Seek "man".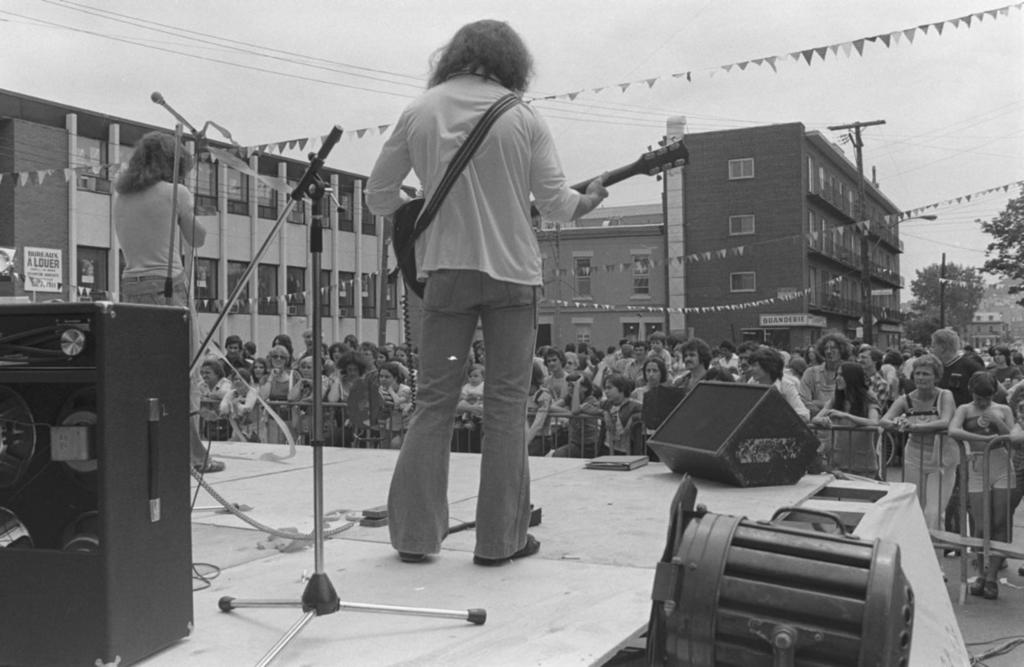
{"x1": 223, "y1": 335, "x2": 245, "y2": 367}.
